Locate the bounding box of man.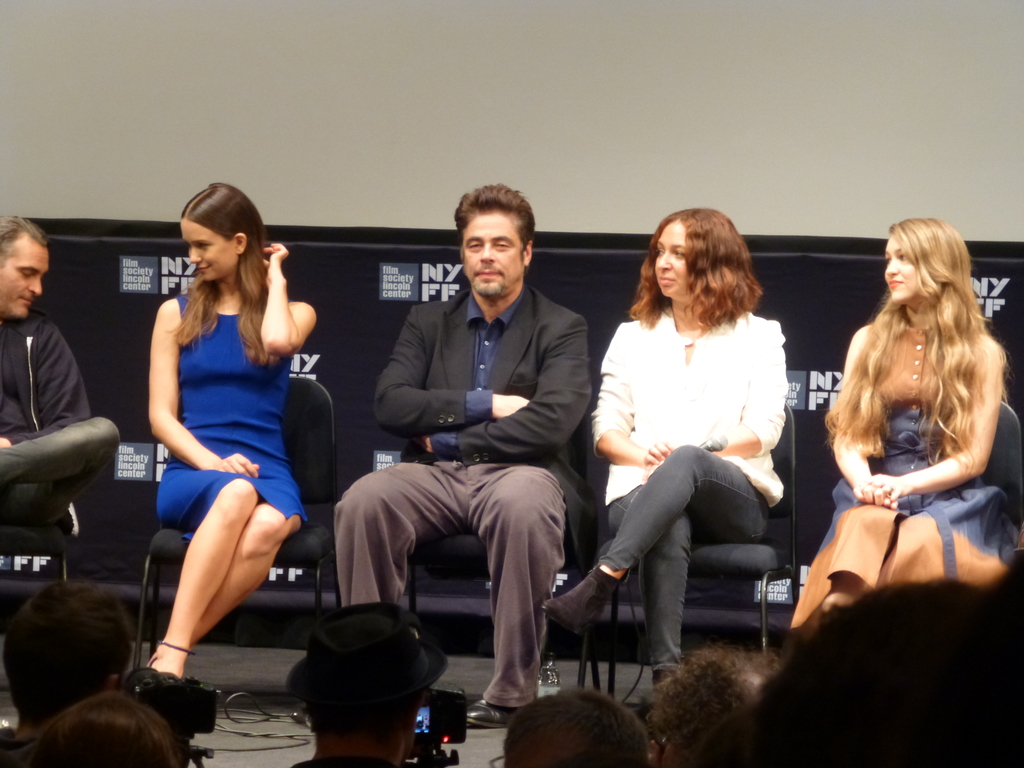
Bounding box: <bbox>283, 603, 428, 767</bbox>.
